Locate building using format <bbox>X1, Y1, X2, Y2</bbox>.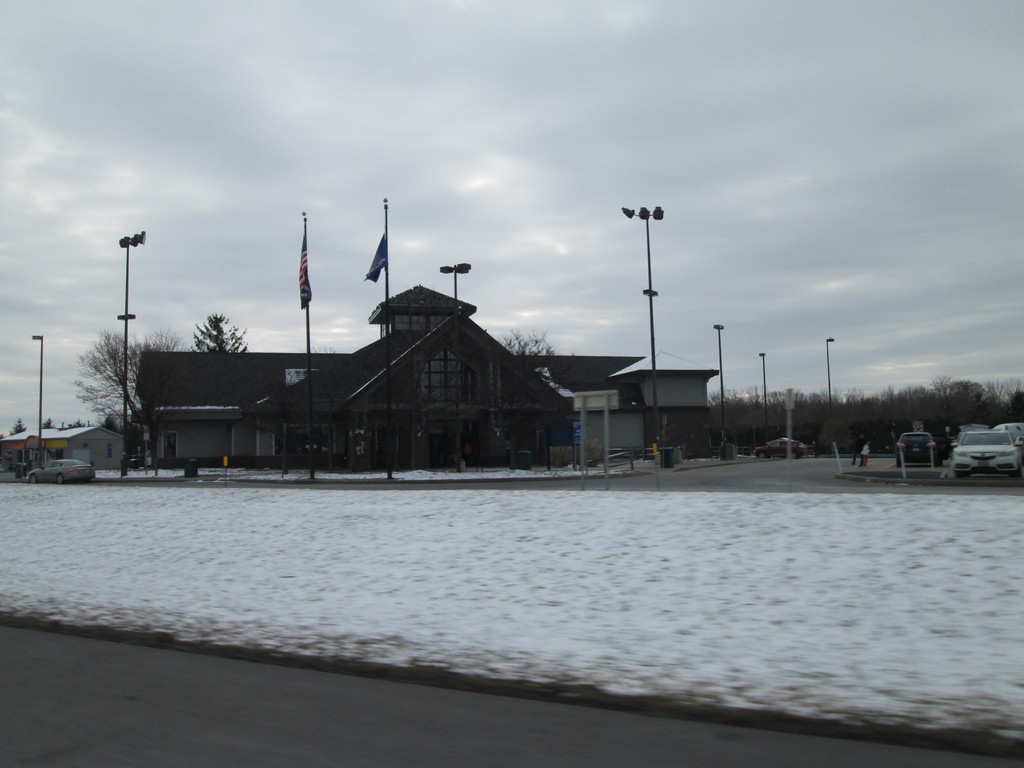
<bbox>0, 425, 128, 470</bbox>.
